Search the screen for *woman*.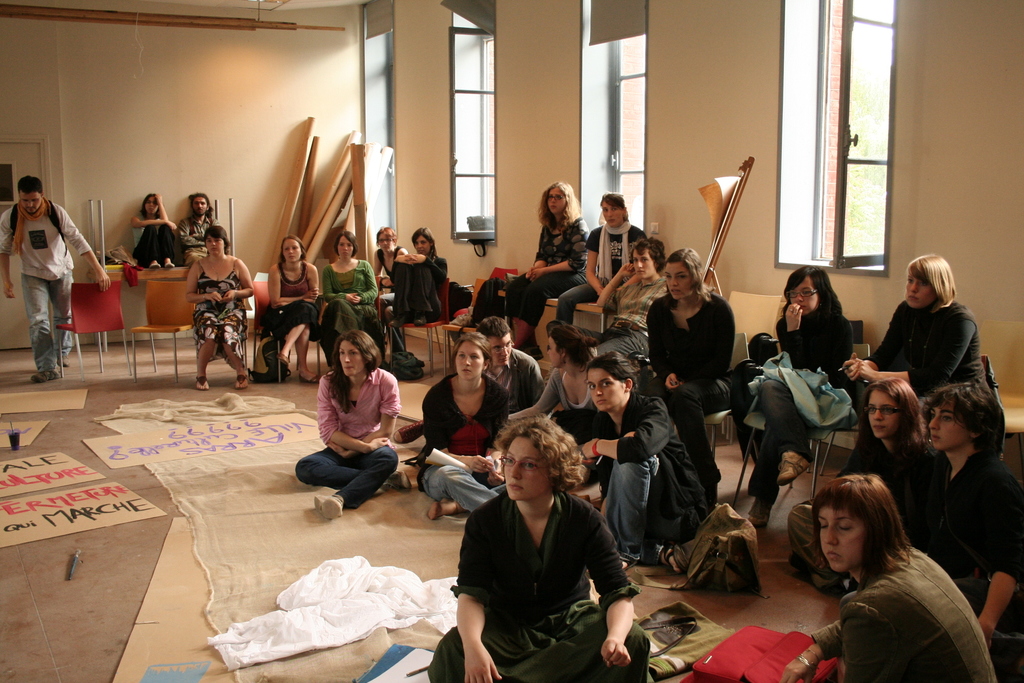
Found at [558, 190, 650, 325].
